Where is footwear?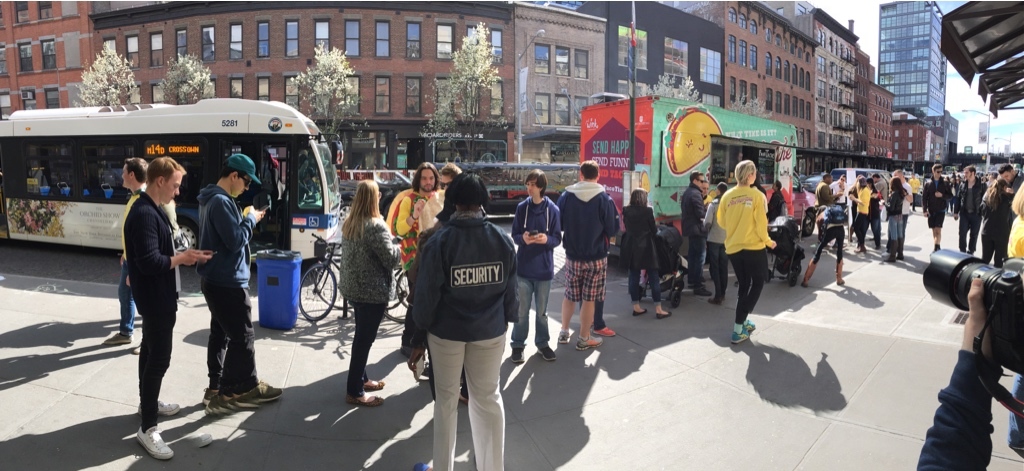
rect(656, 308, 668, 316).
